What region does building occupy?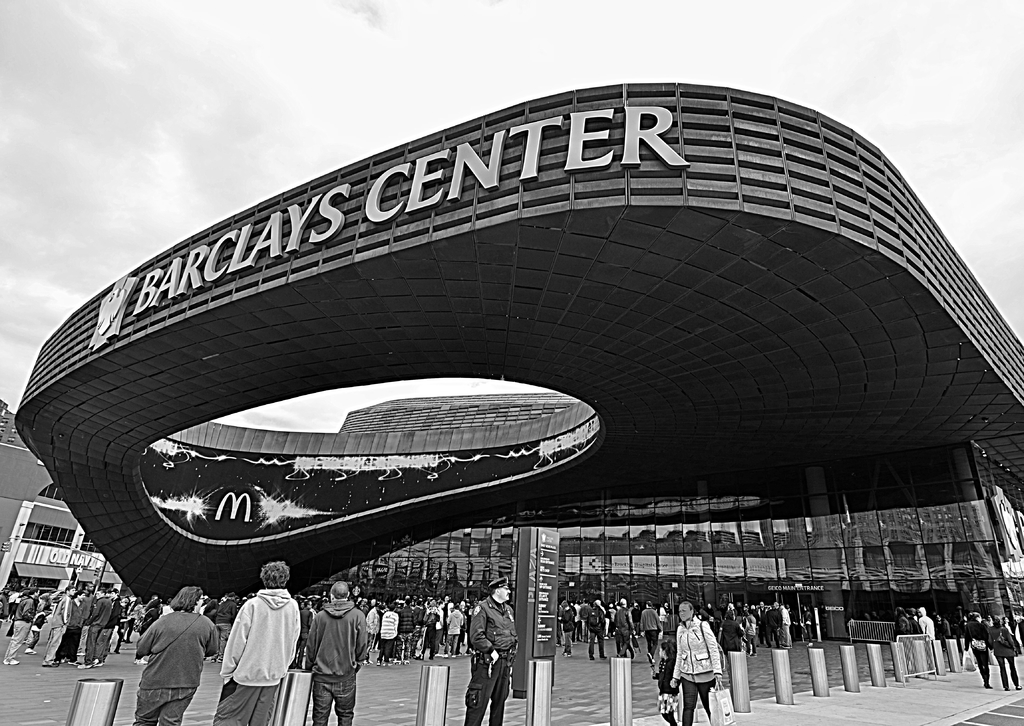
left=0, top=413, right=1023, bottom=625.
